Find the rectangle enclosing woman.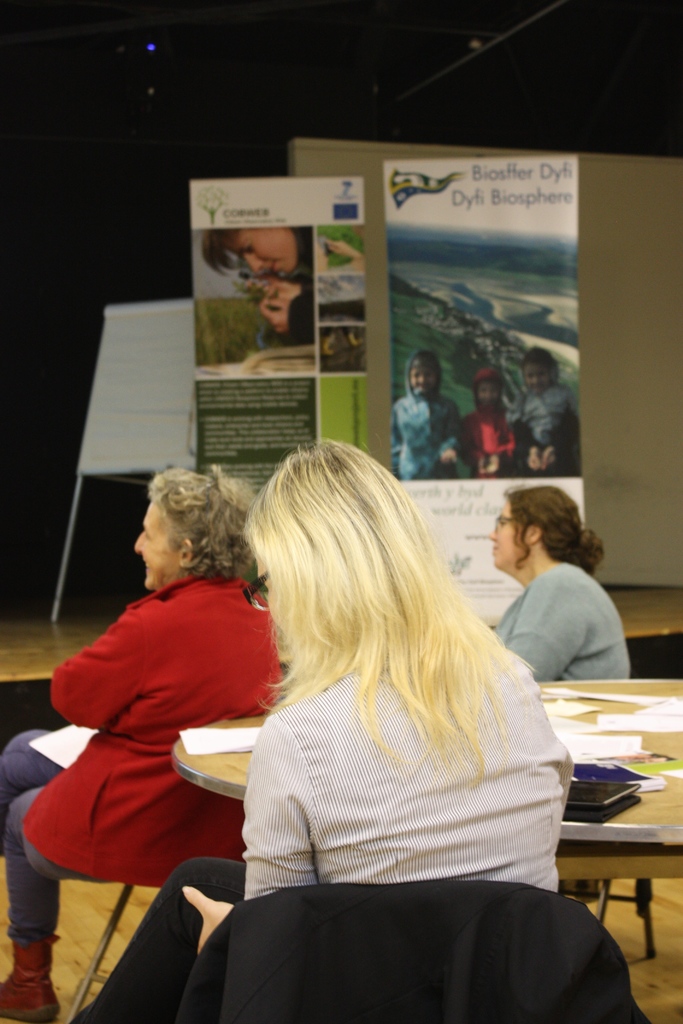
490 493 638 678.
